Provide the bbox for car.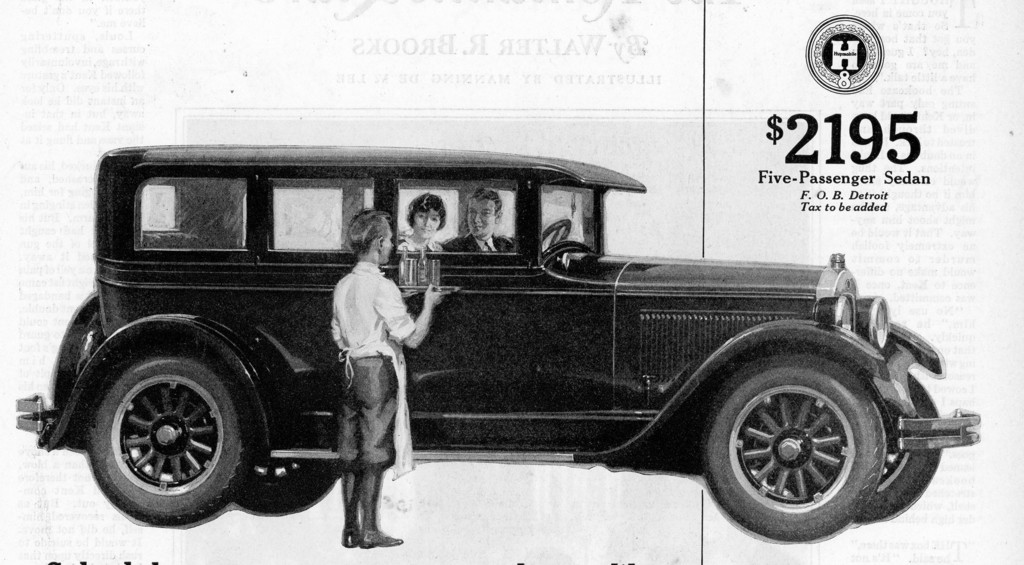
(left=14, top=138, right=979, bottom=542).
